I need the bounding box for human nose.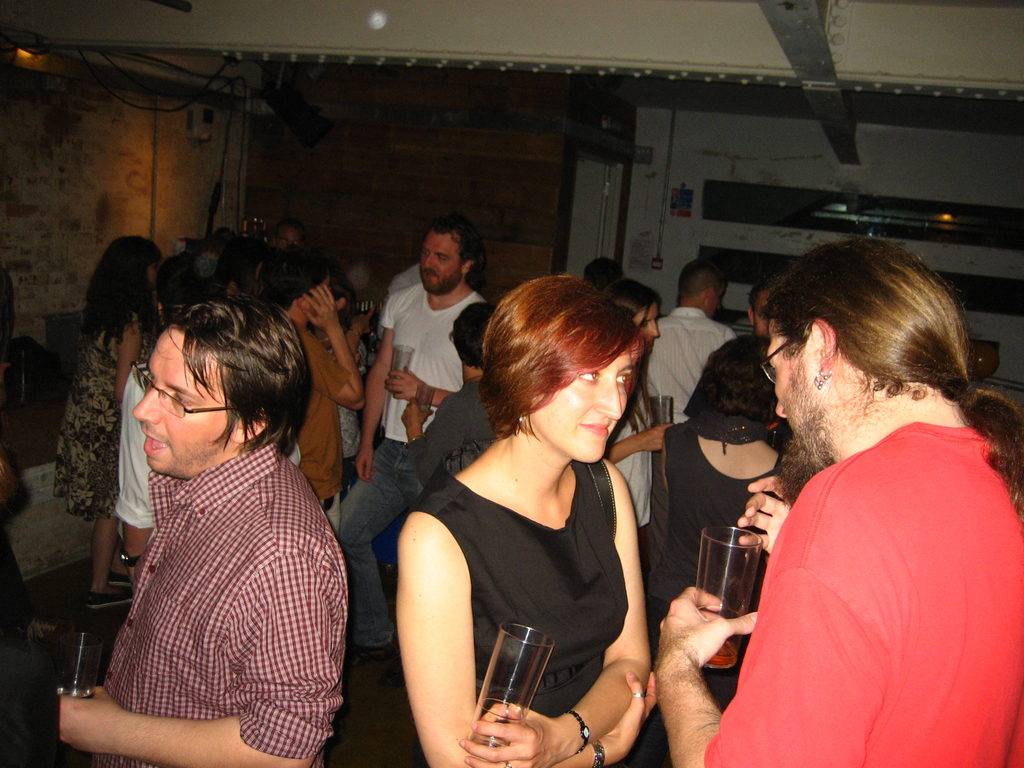
Here it is: select_region(773, 403, 787, 420).
